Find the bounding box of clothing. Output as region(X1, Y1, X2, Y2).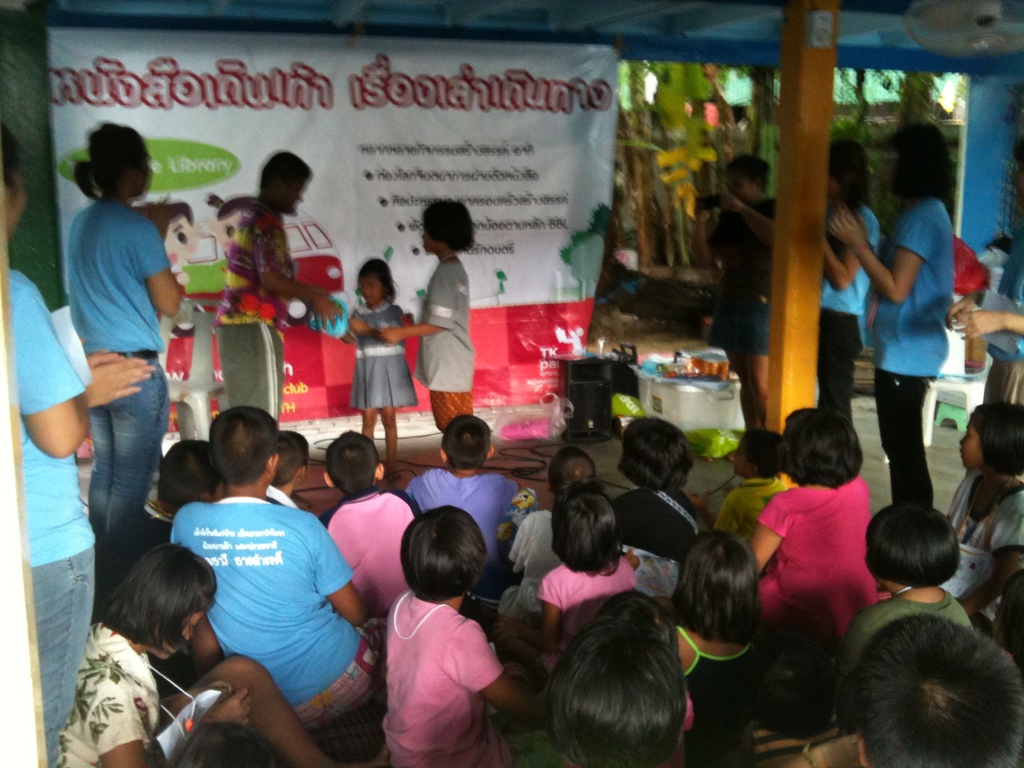
region(842, 582, 973, 685).
